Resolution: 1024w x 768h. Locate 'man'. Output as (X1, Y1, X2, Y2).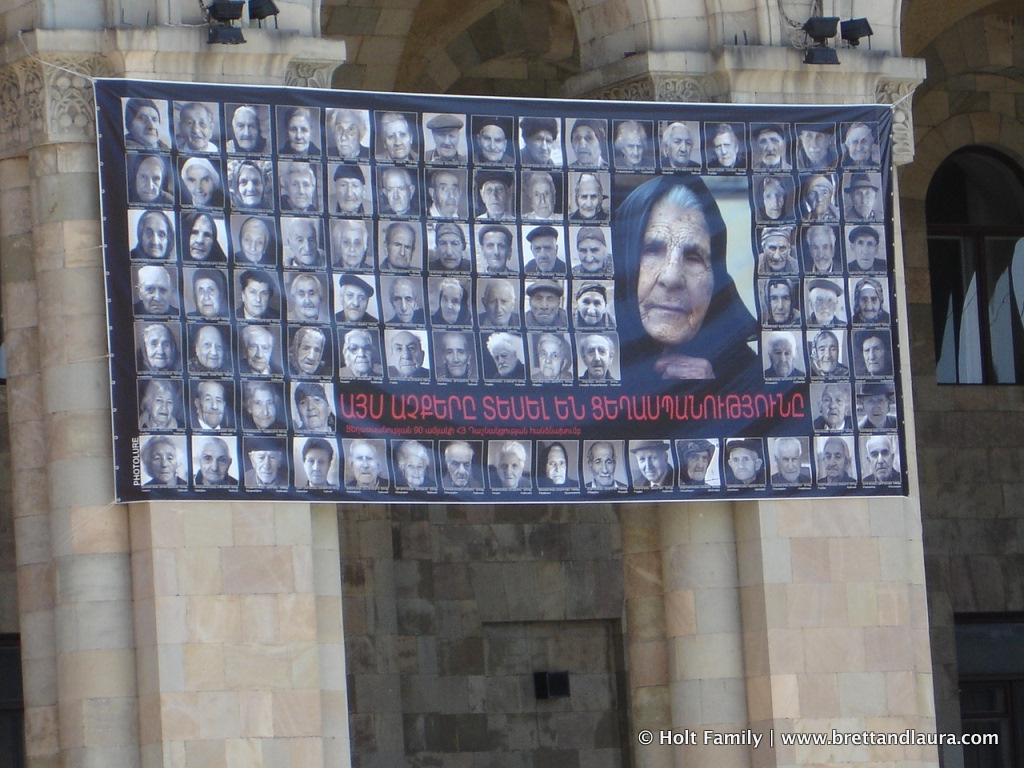
(756, 123, 792, 170).
